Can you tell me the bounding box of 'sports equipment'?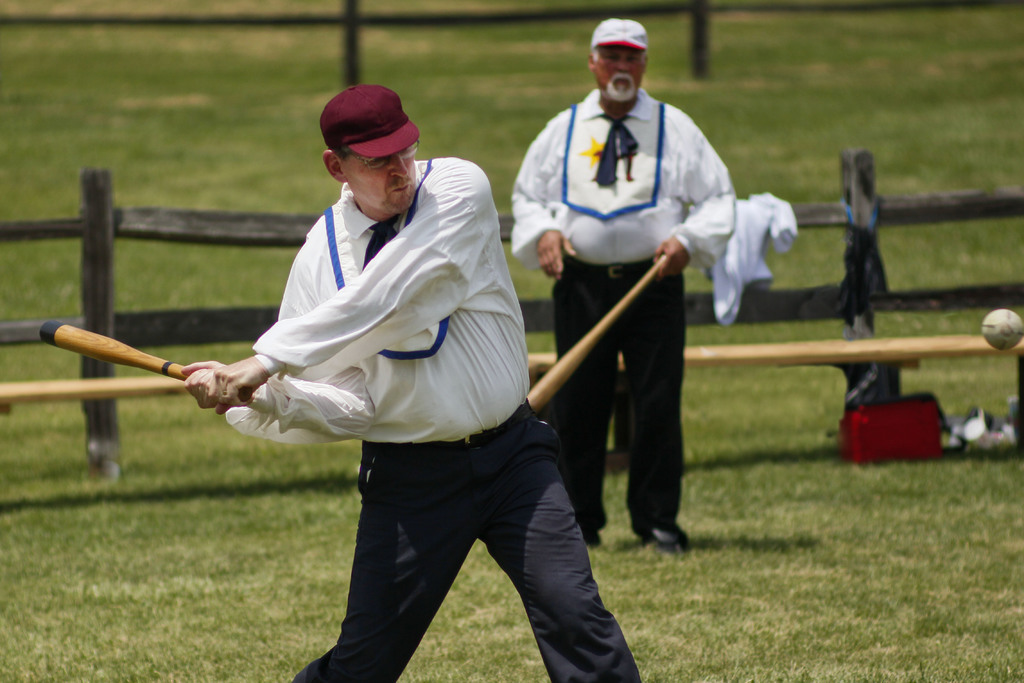
[981,307,1022,350].
